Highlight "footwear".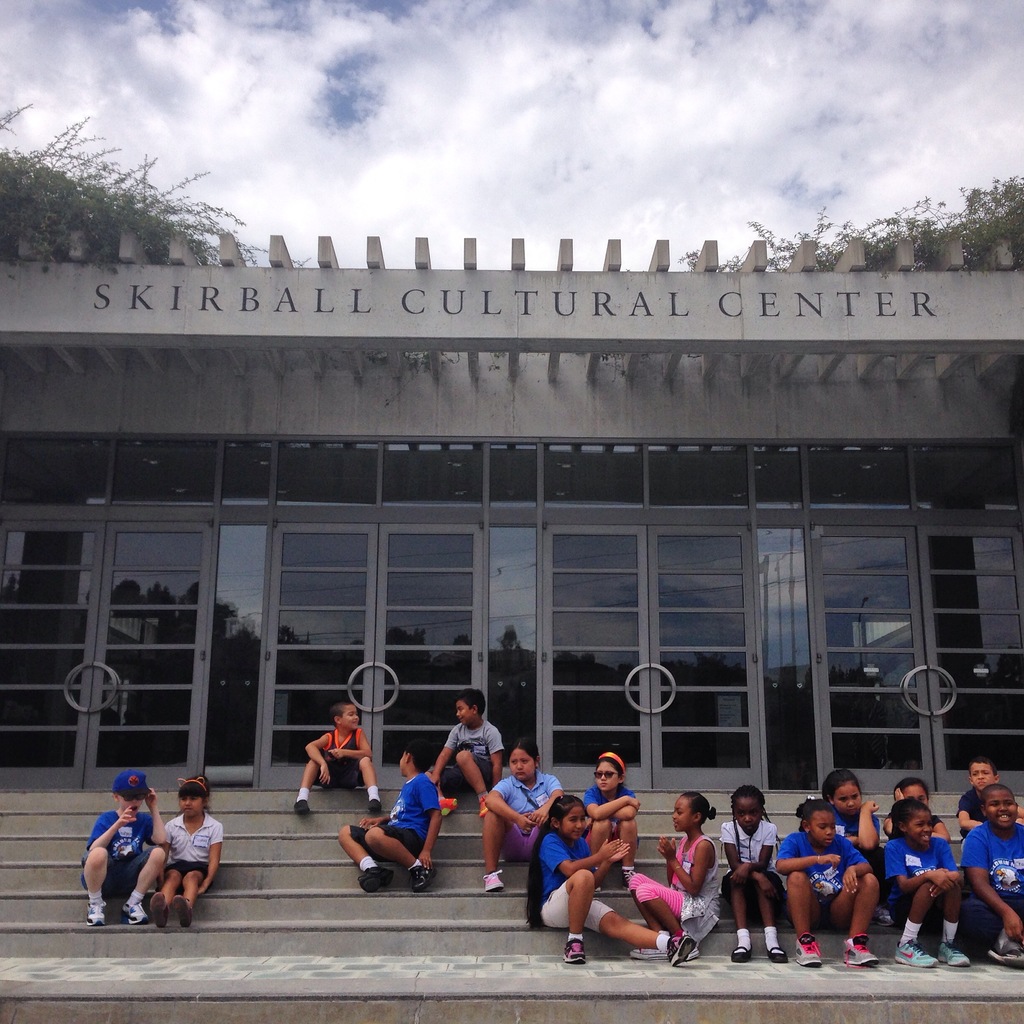
Highlighted region: {"left": 150, "top": 891, "right": 169, "bottom": 929}.
